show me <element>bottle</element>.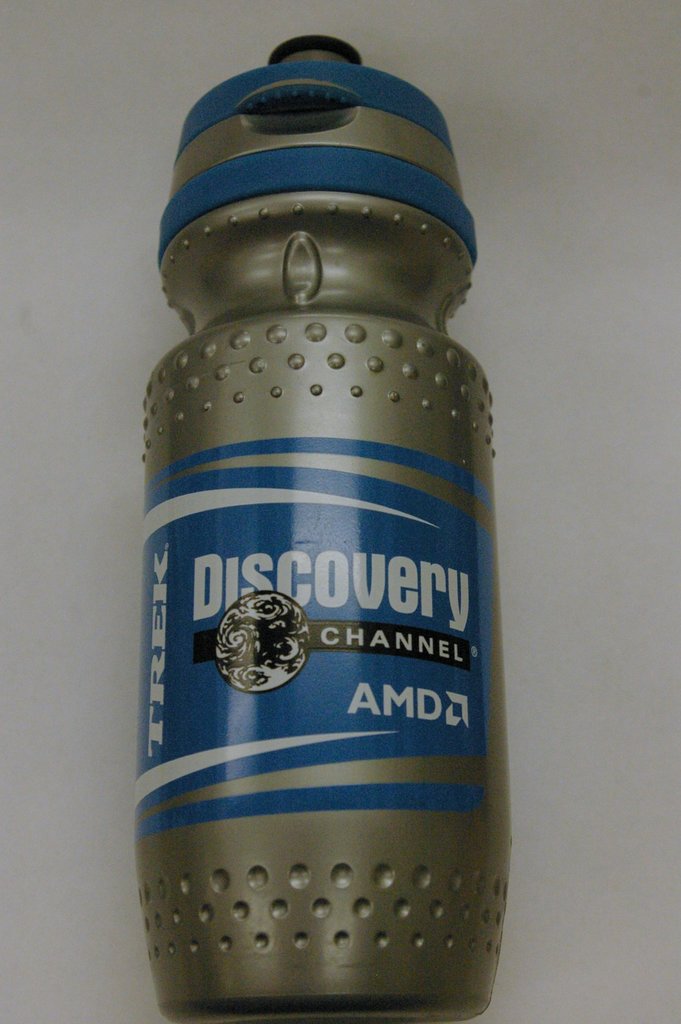
<element>bottle</element> is here: (x1=120, y1=0, x2=514, y2=1023).
